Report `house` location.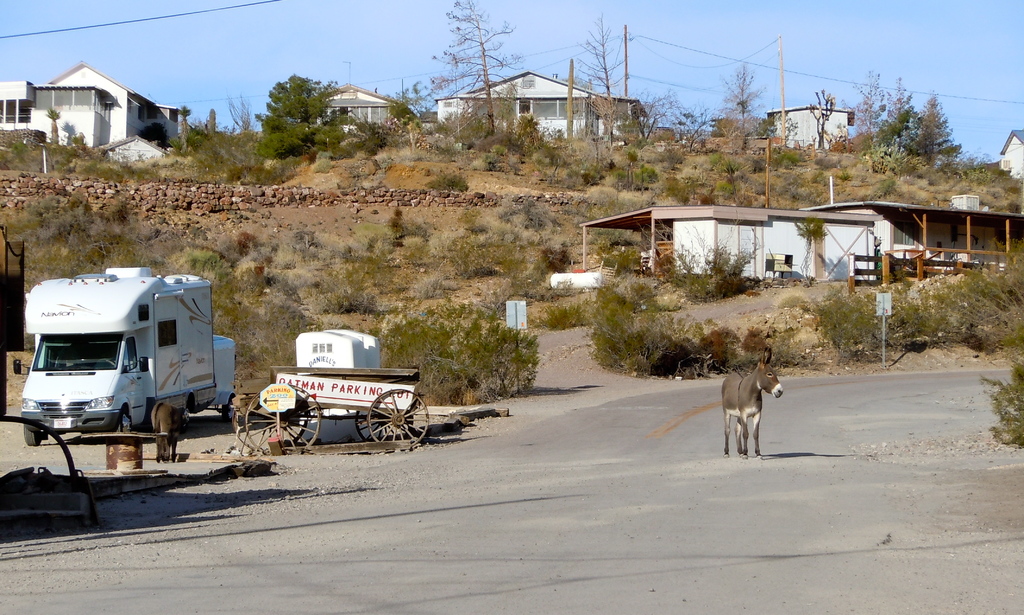
Report: [705,101,868,146].
